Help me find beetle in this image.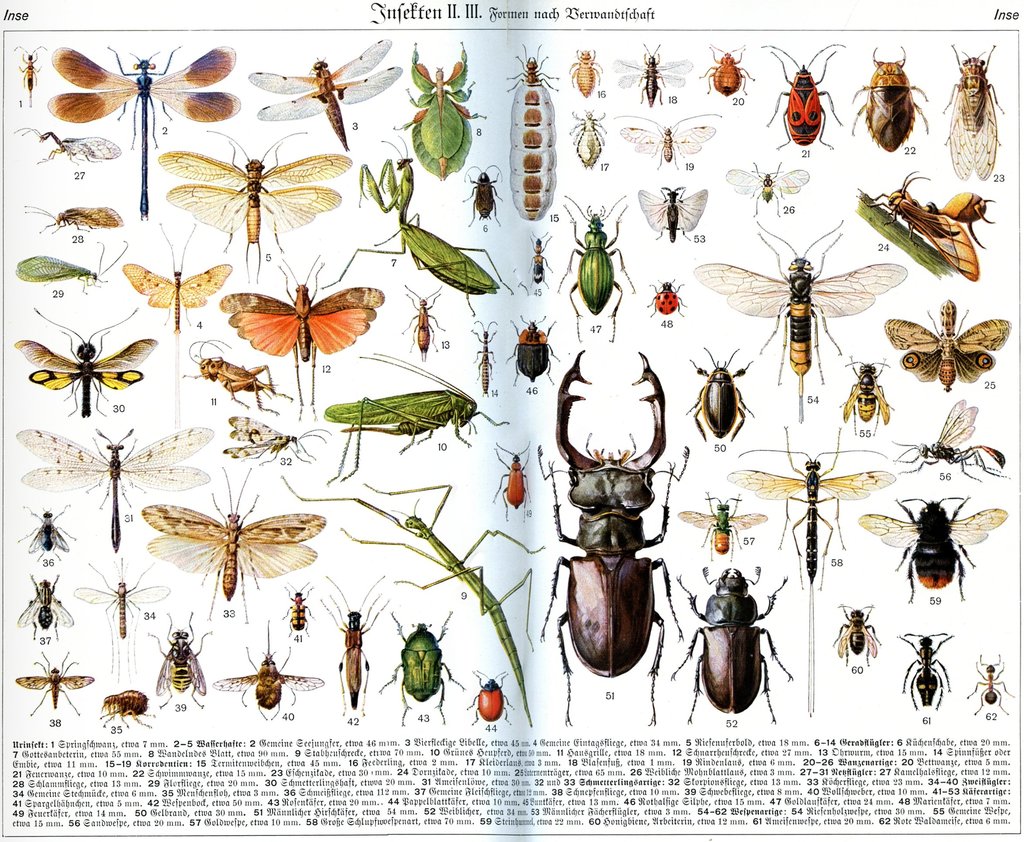
Found it: 391/39/488/172.
